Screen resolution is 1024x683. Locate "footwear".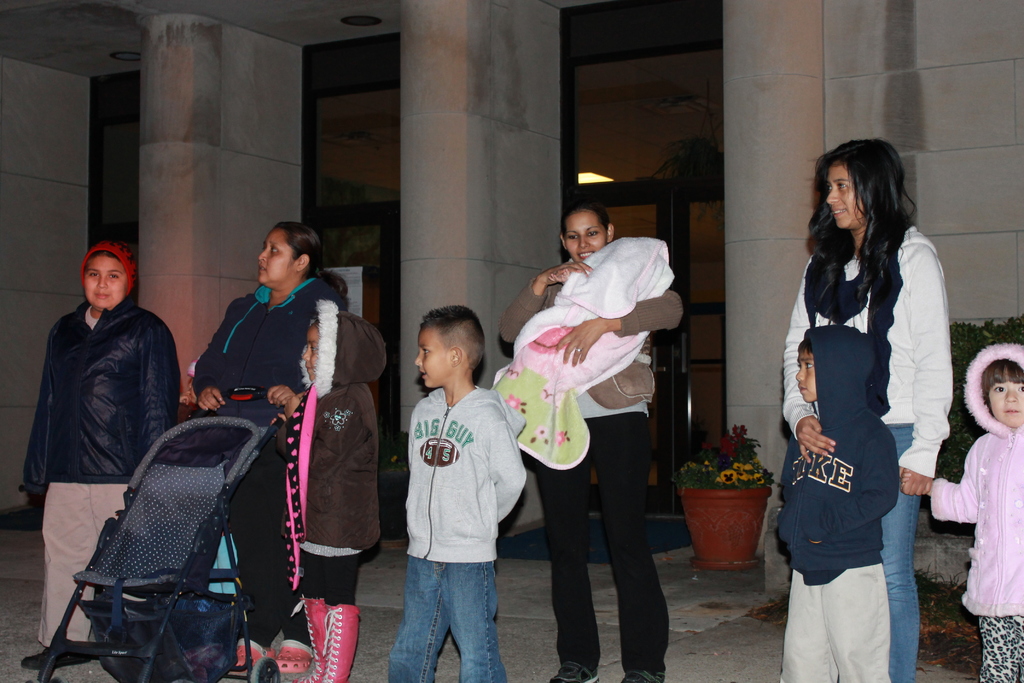
(x1=614, y1=661, x2=668, y2=682).
